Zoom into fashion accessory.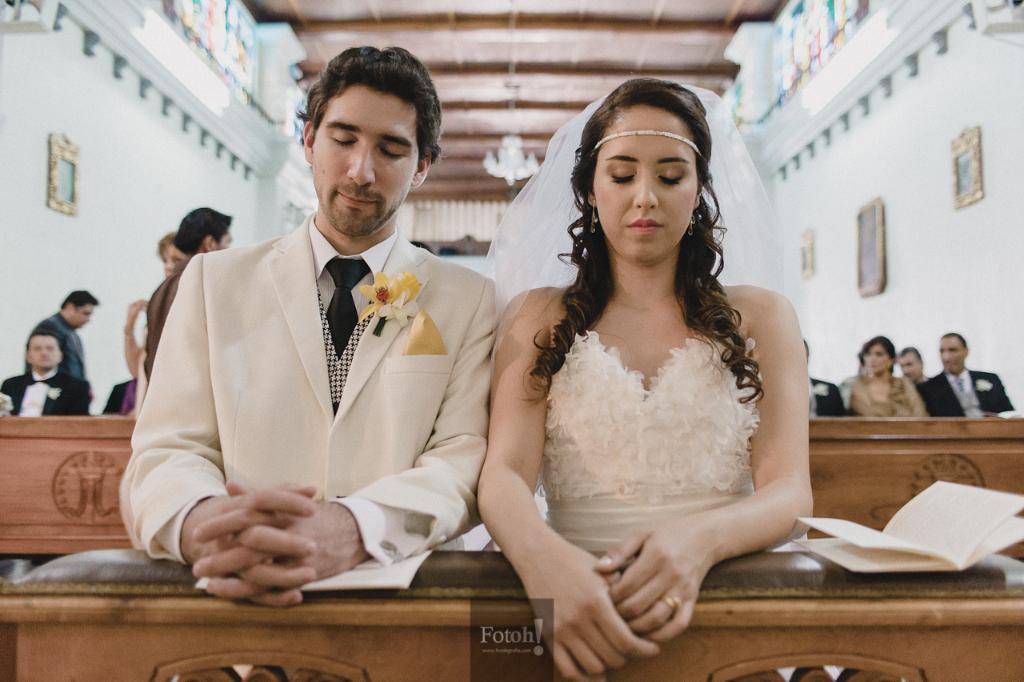
Zoom target: pyautogui.locateOnScreen(322, 254, 373, 414).
